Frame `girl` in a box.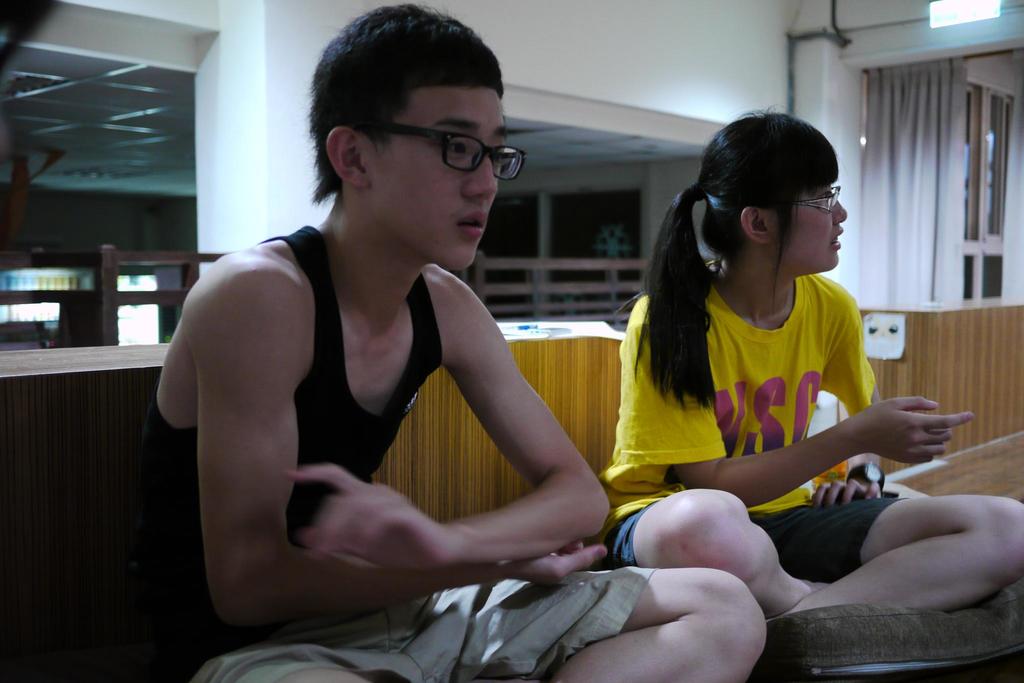
Rect(591, 95, 1023, 632).
